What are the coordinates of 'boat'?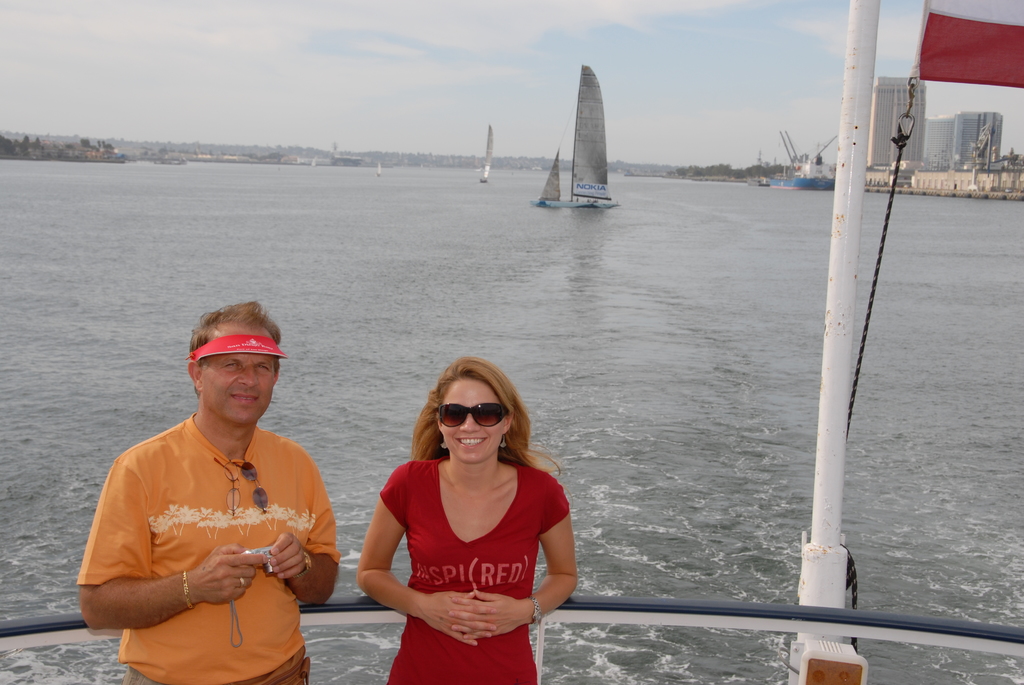
rect(540, 65, 630, 220).
